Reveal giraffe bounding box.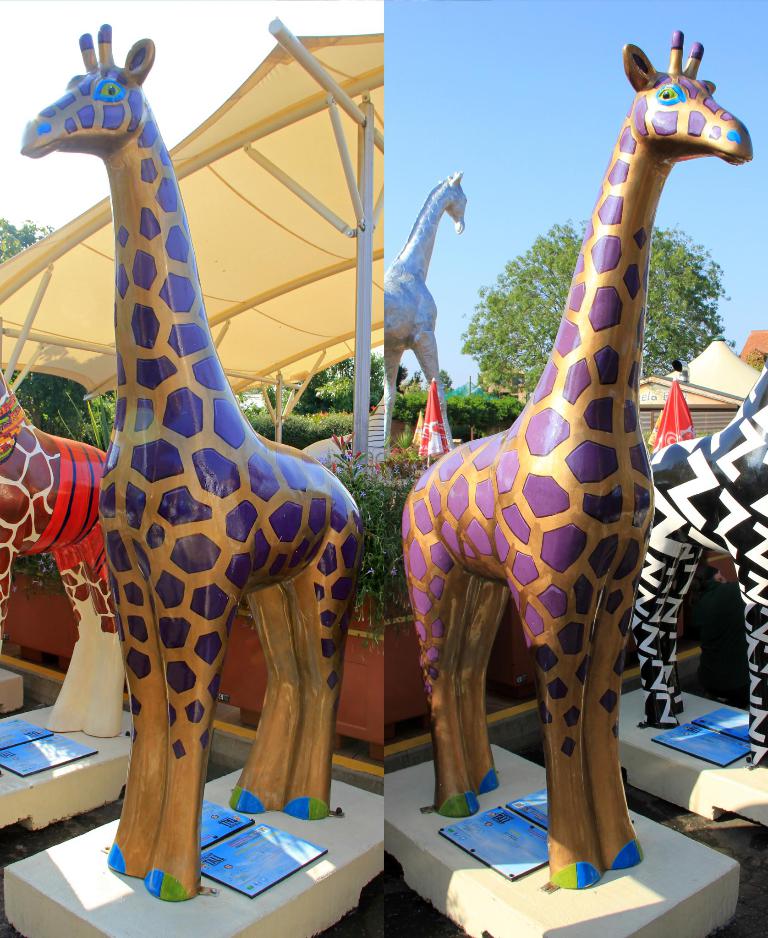
Revealed: [0,375,124,744].
